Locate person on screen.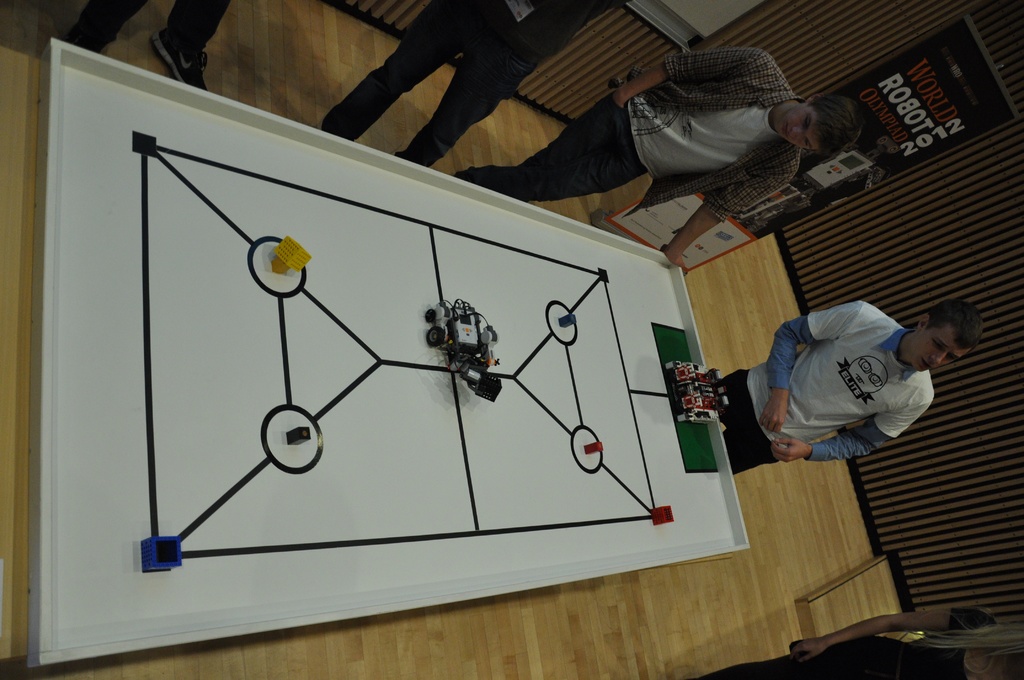
On screen at (x1=750, y1=272, x2=979, y2=506).
